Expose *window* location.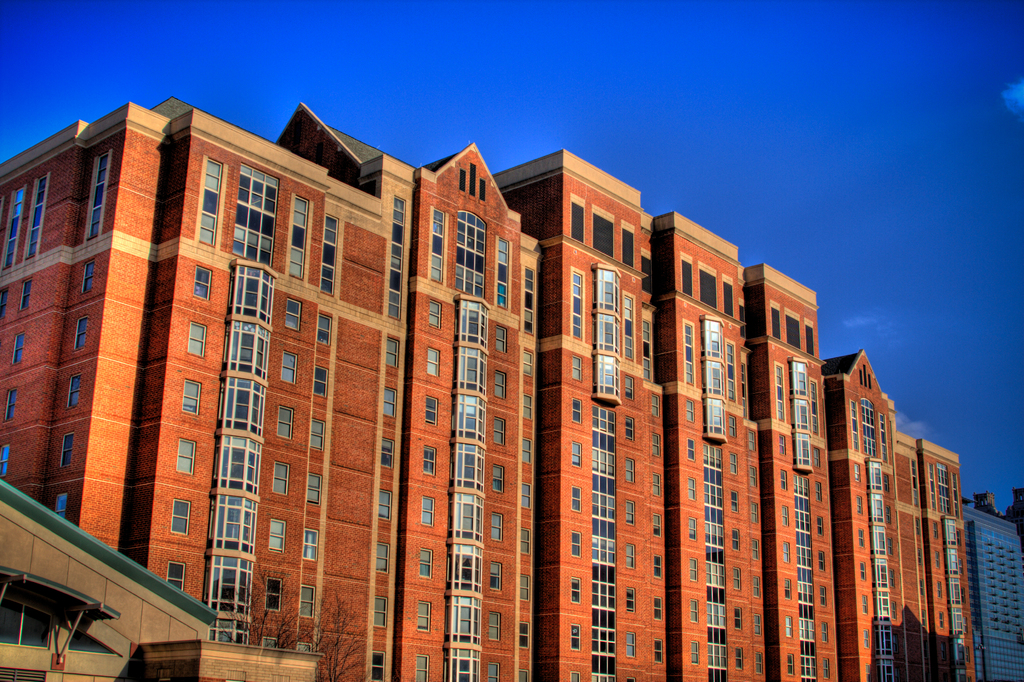
Exposed at 308:473:321:507.
